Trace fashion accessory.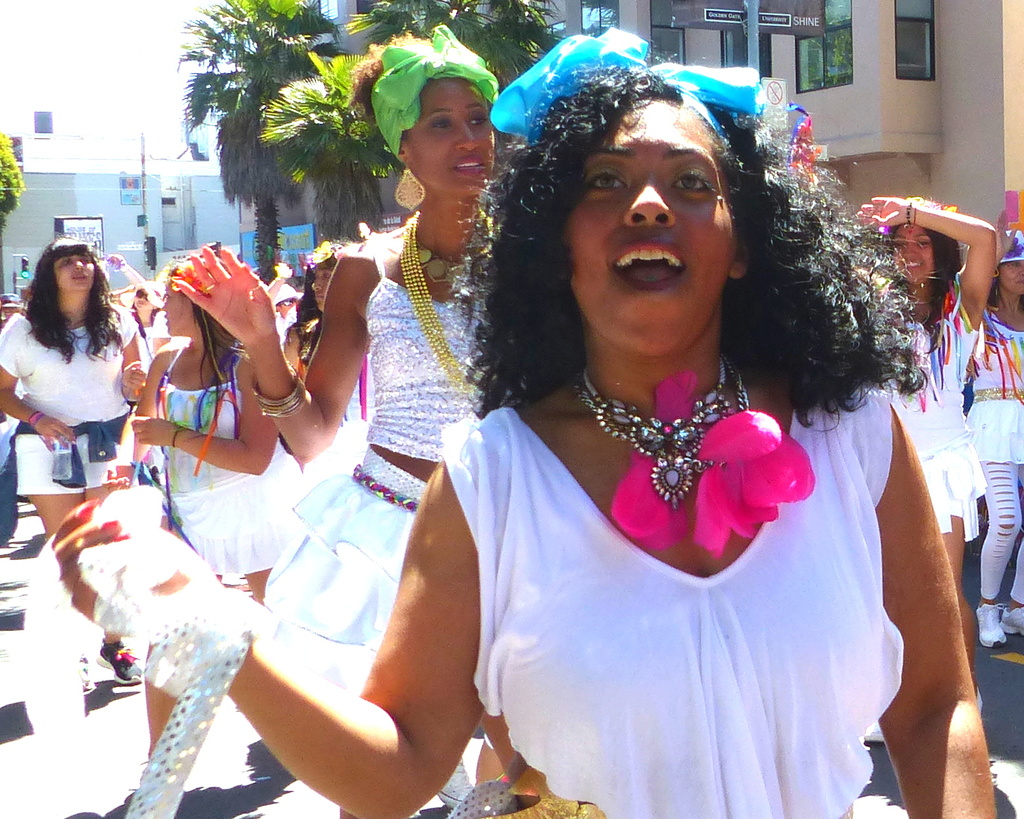
Traced to left=1003, top=604, right=1023, bottom=639.
